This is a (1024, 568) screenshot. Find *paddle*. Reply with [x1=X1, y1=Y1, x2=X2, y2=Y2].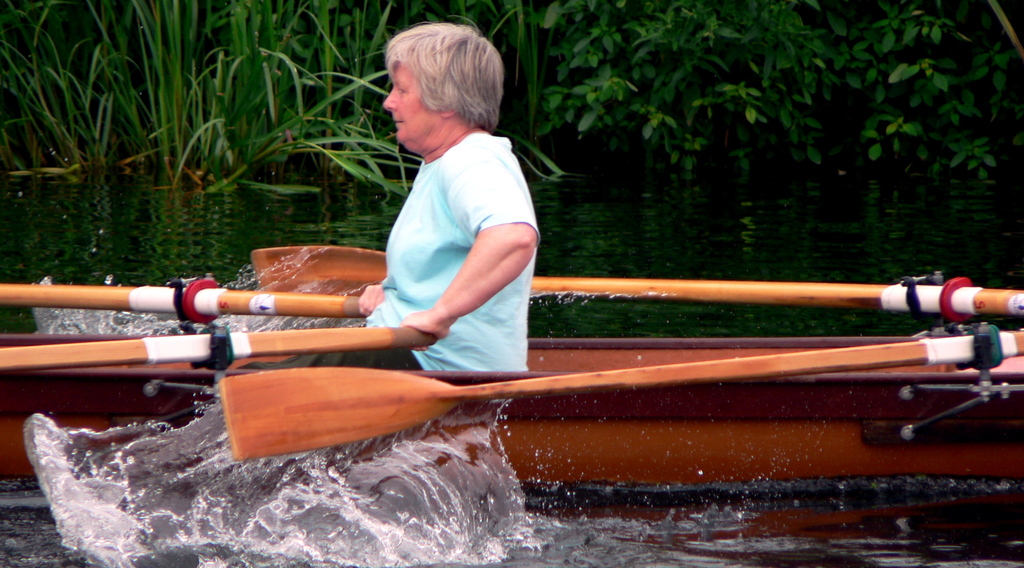
[x1=0, y1=325, x2=436, y2=372].
